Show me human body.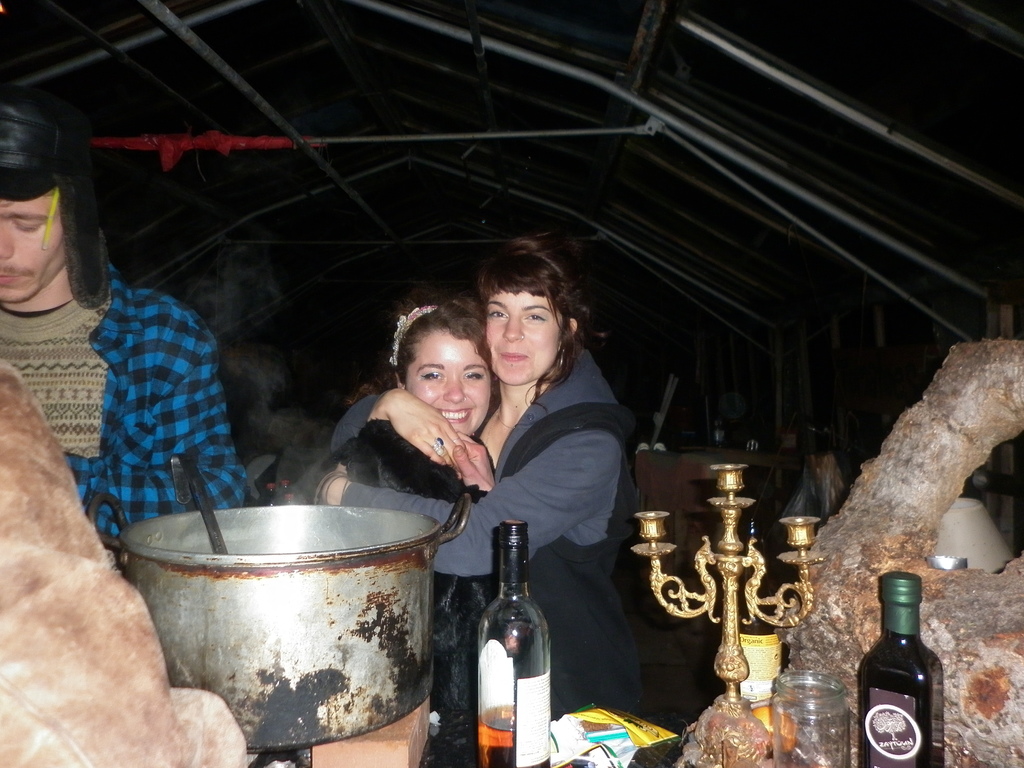
human body is here: 335 300 498 495.
